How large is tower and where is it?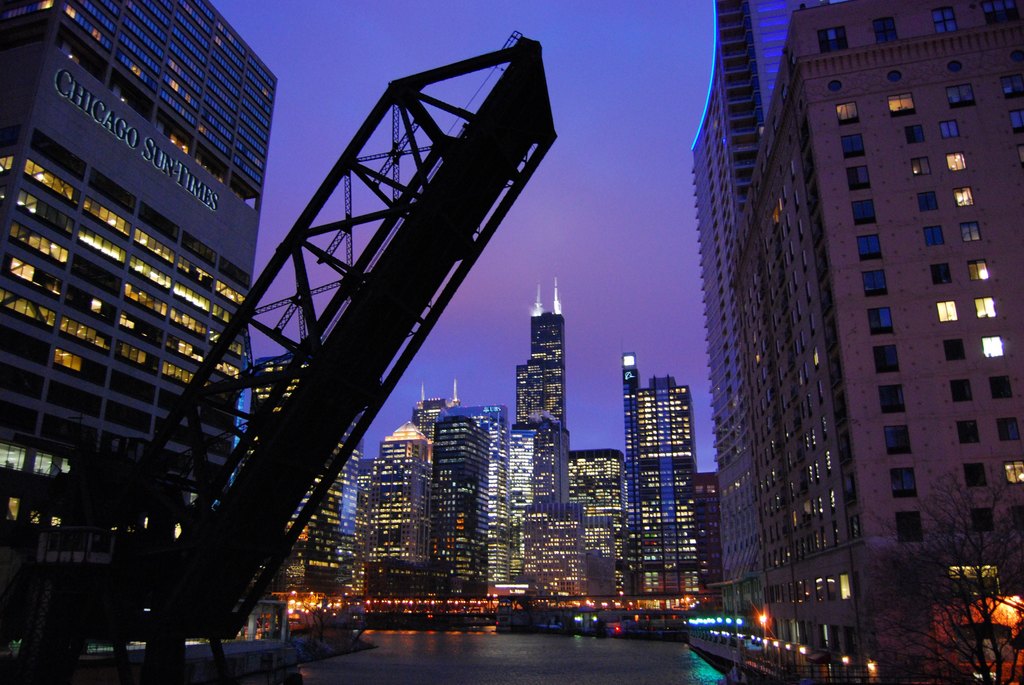
Bounding box: pyautogui.locateOnScreen(428, 409, 493, 598).
